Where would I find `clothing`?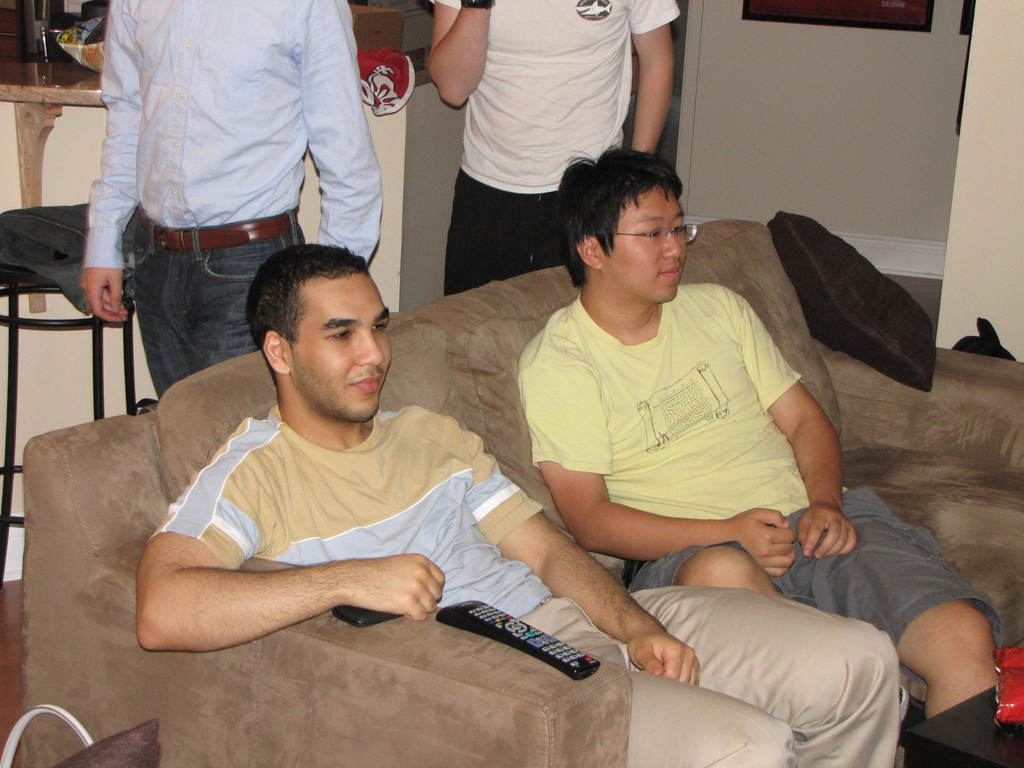
At <box>154,405,570,625</box>.
